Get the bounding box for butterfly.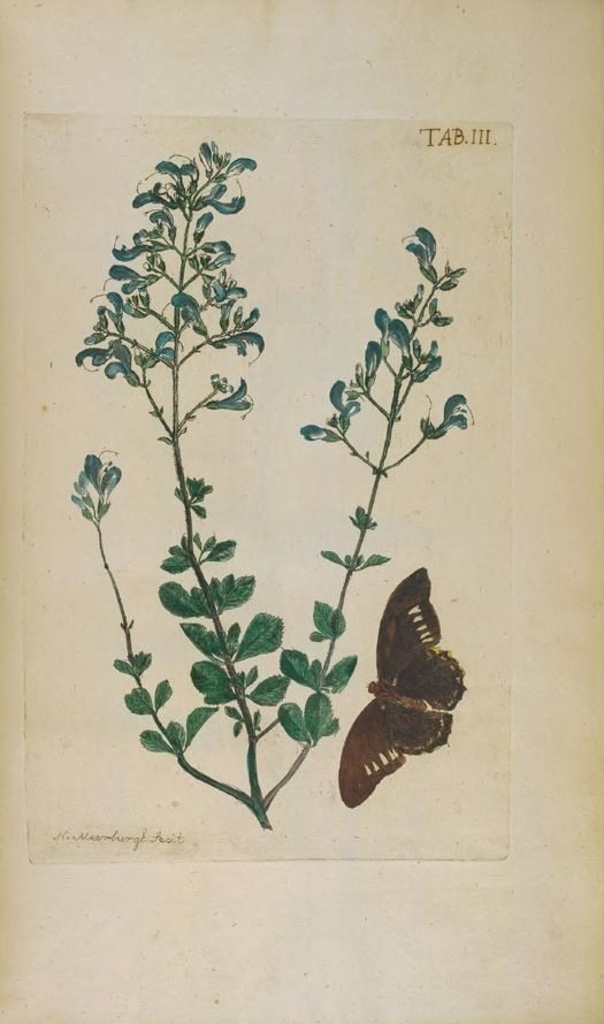
[339,567,469,810].
